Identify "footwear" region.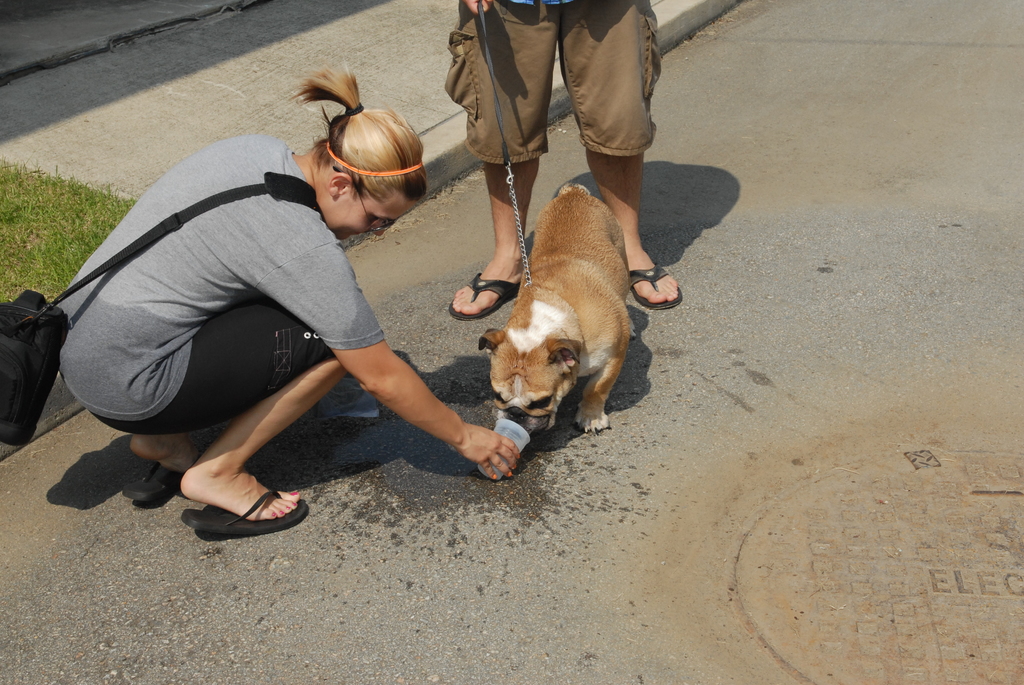
Region: {"x1": 620, "y1": 265, "x2": 687, "y2": 315}.
